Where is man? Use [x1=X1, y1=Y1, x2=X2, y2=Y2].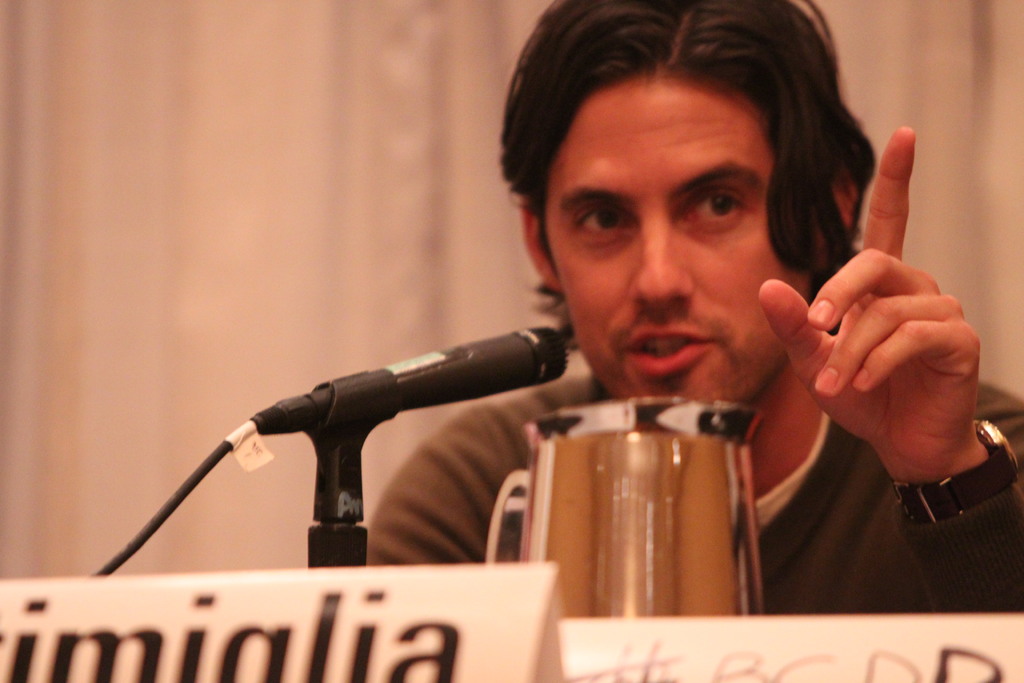
[x1=99, y1=21, x2=1023, y2=600].
